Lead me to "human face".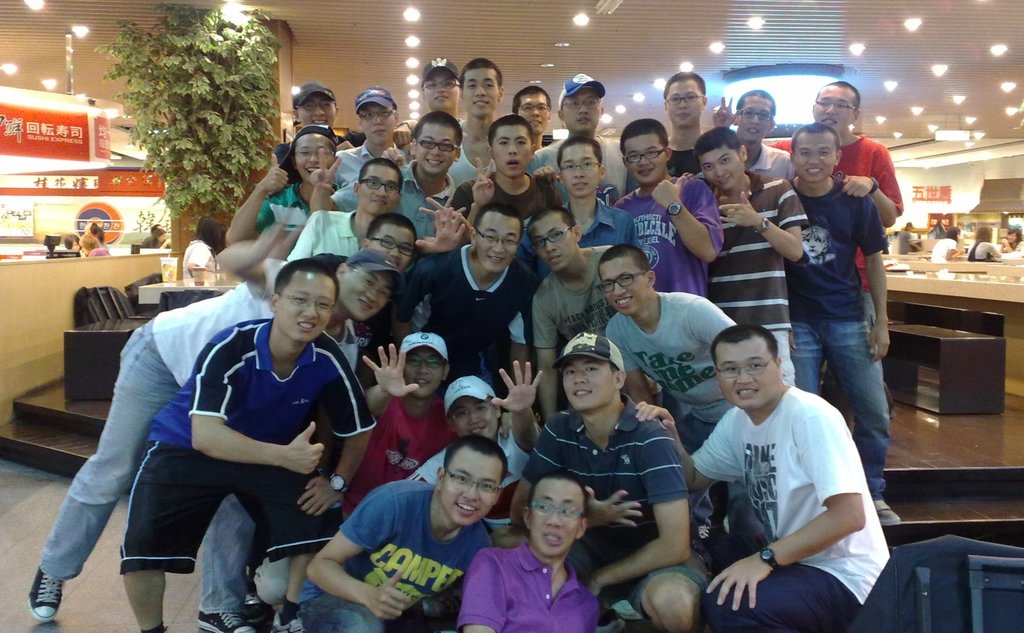
Lead to 568 365 625 412.
